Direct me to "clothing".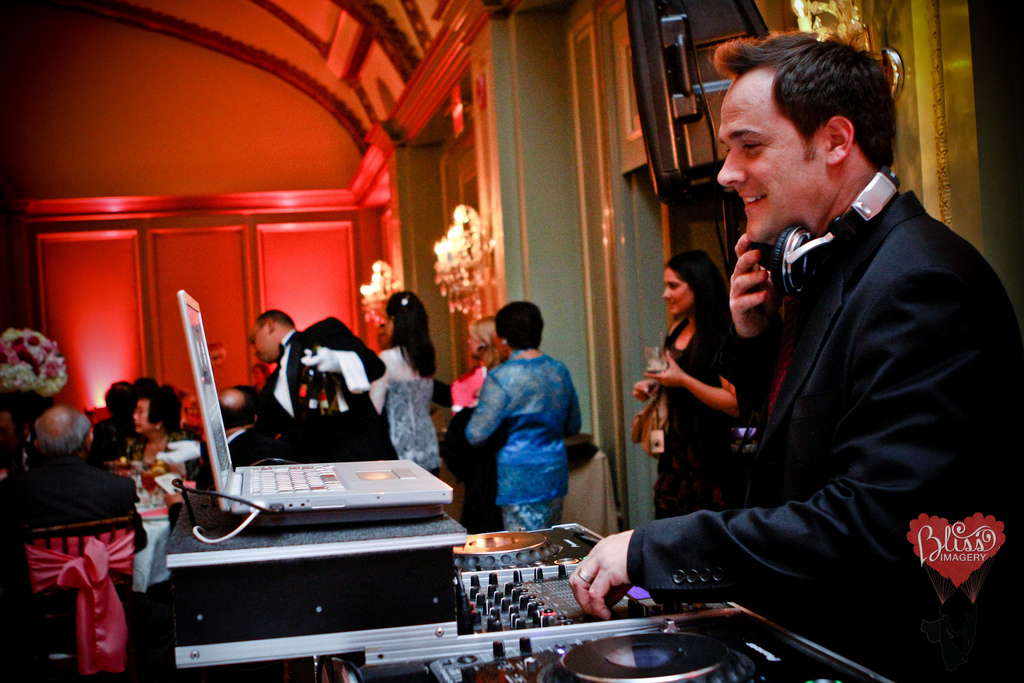
Direction: bbox=(0, 440, 149, 648).
